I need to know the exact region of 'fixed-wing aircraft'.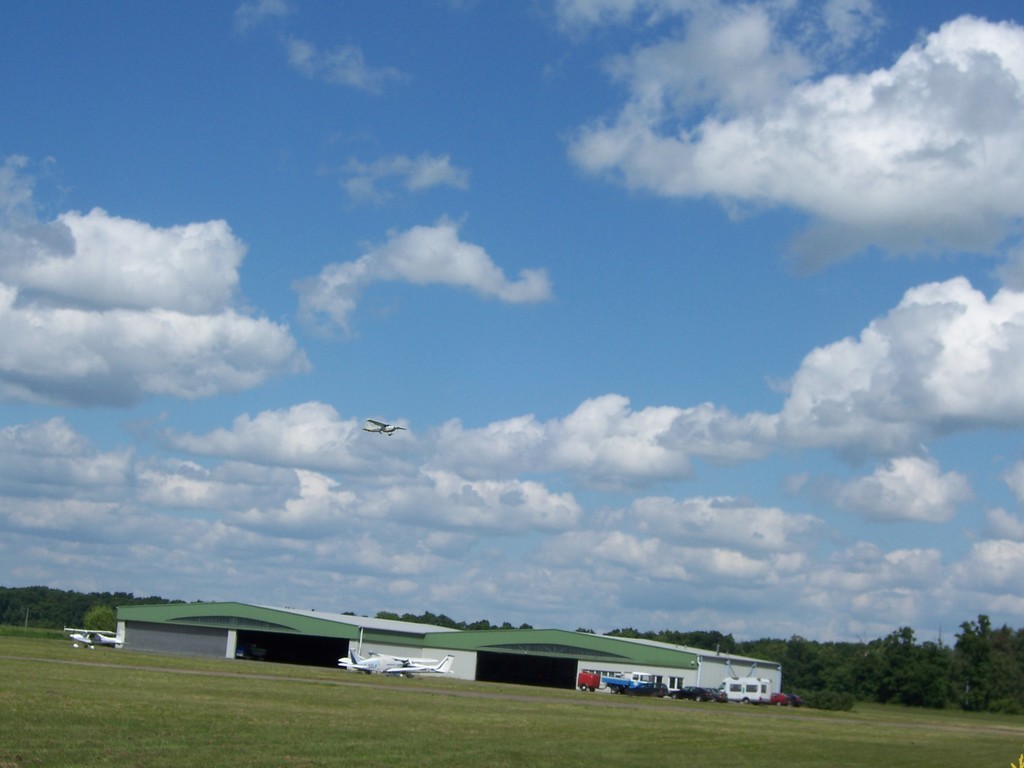
Region: l=337, t=650, r=432, b=673.
